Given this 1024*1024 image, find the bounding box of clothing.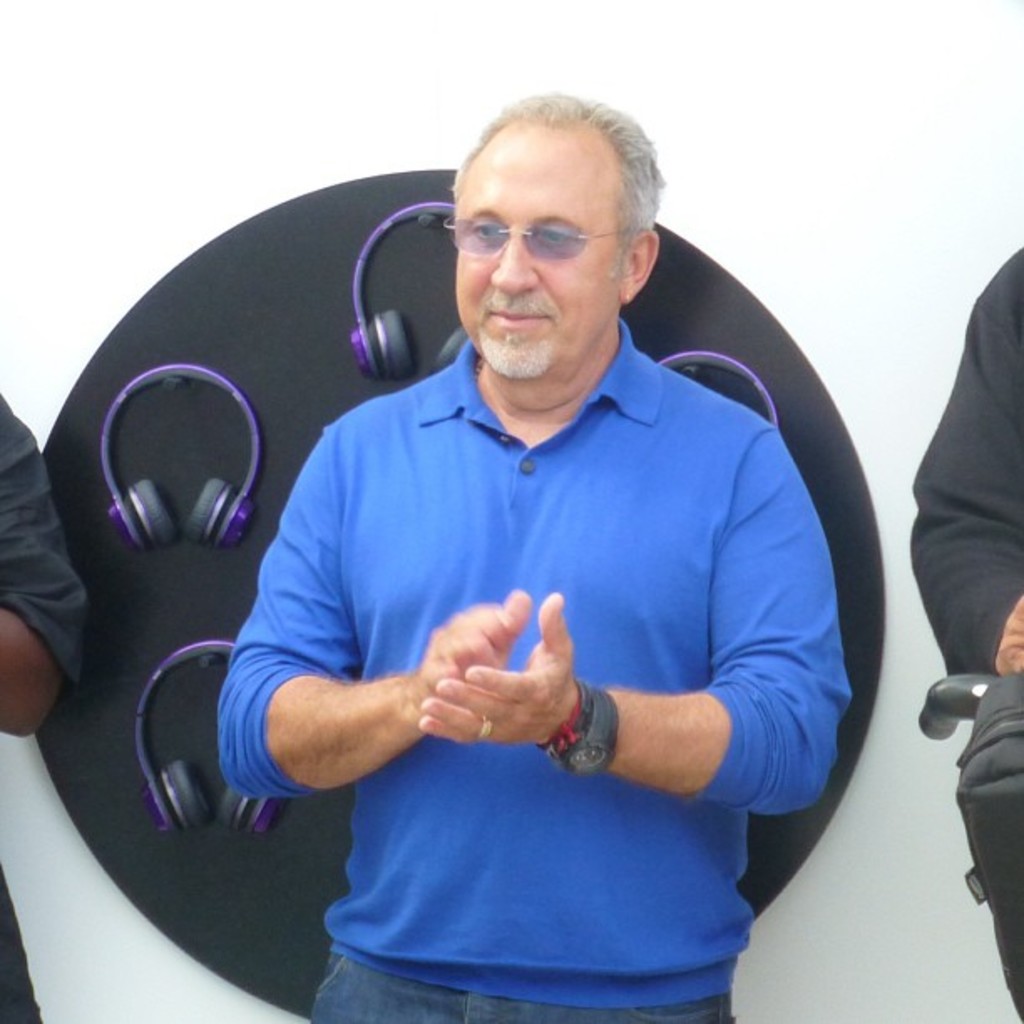
(left=0, top=395, right=87, bottom=1022).
